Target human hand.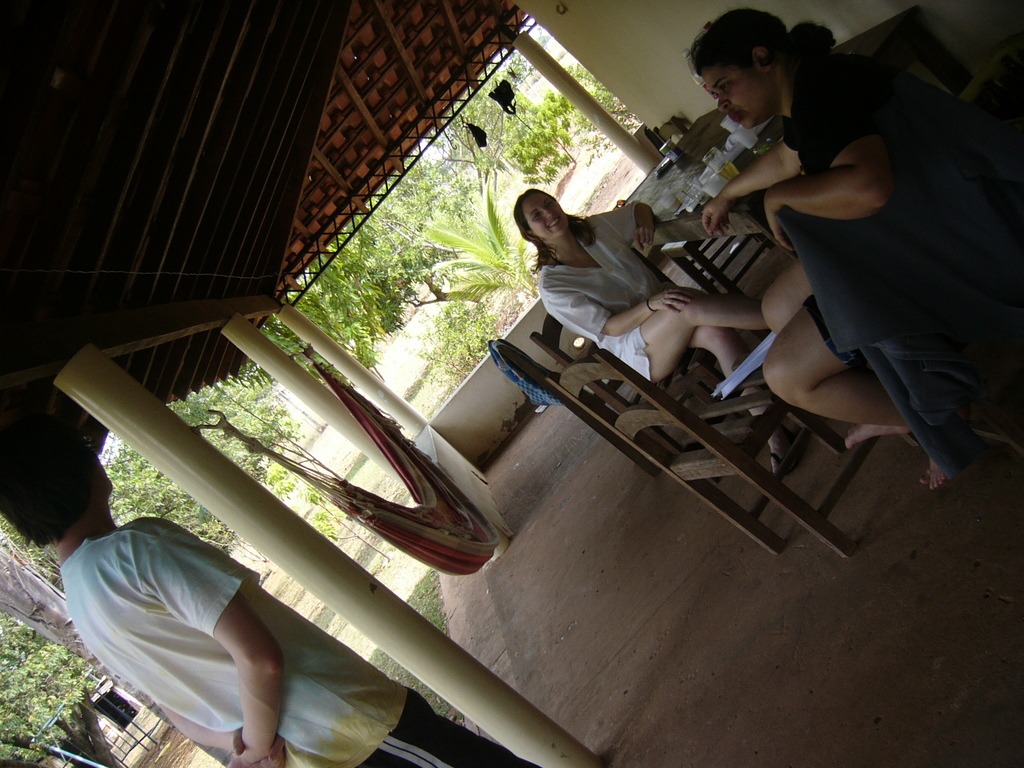
Target region: pyautogui.locateOnScreen(228, 757, 241, 767).
